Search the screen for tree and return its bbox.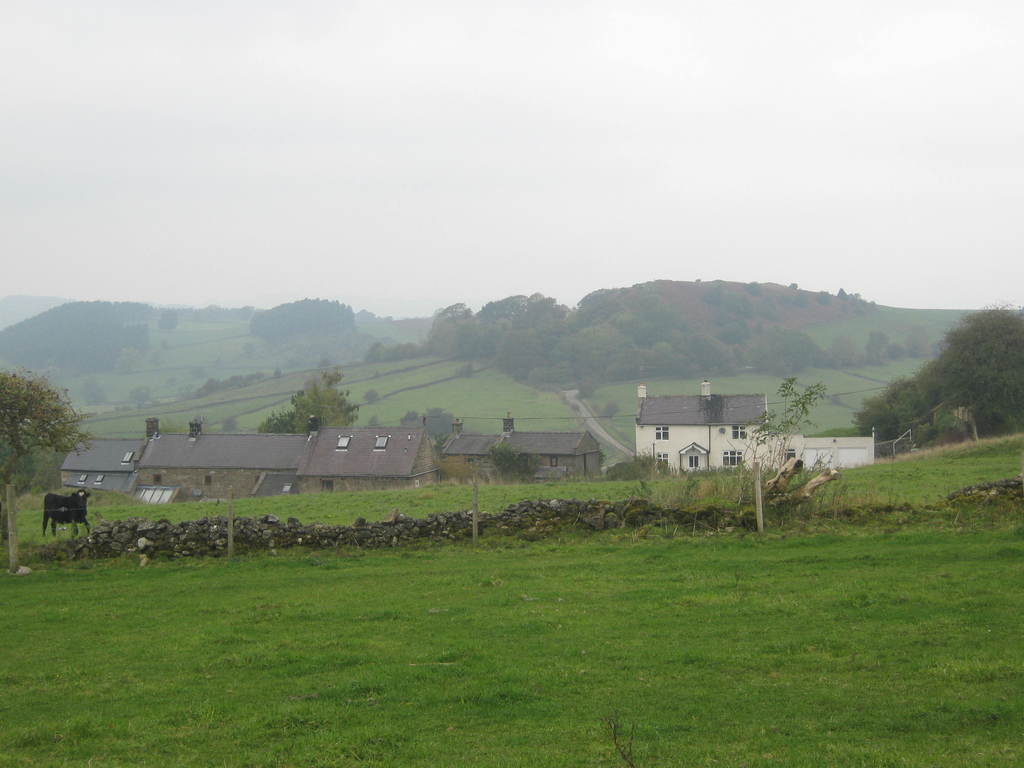
Found: <bbox>242, 289, 367, 355</bbox>.
